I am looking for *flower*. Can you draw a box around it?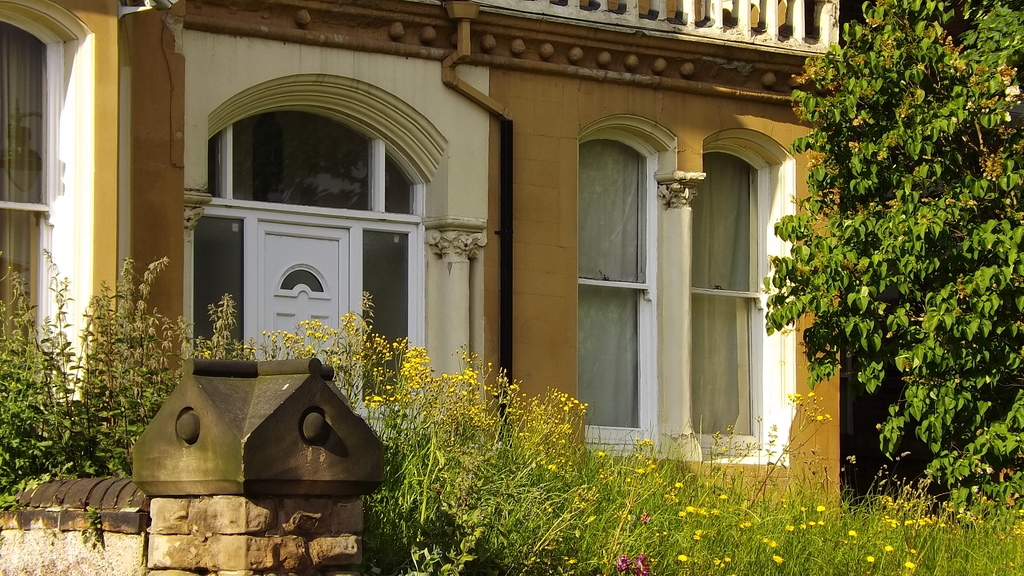
Sure, the bounding box is [left=684, top=503, right=696, bottom=514].
